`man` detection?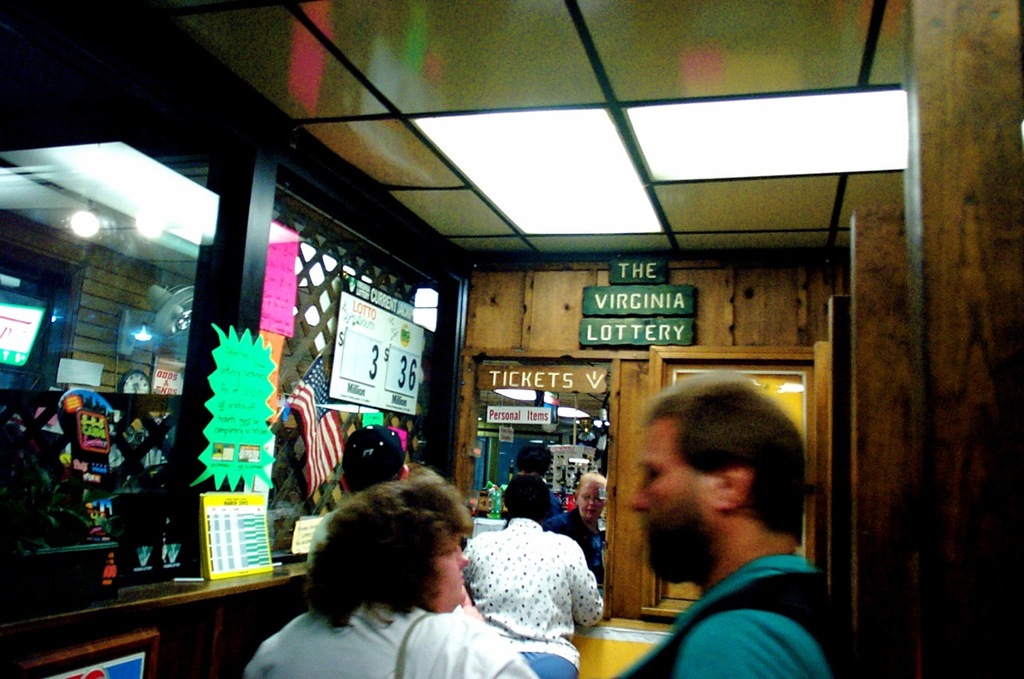
(x1=602, y1=369, x2=853, y2=678)
